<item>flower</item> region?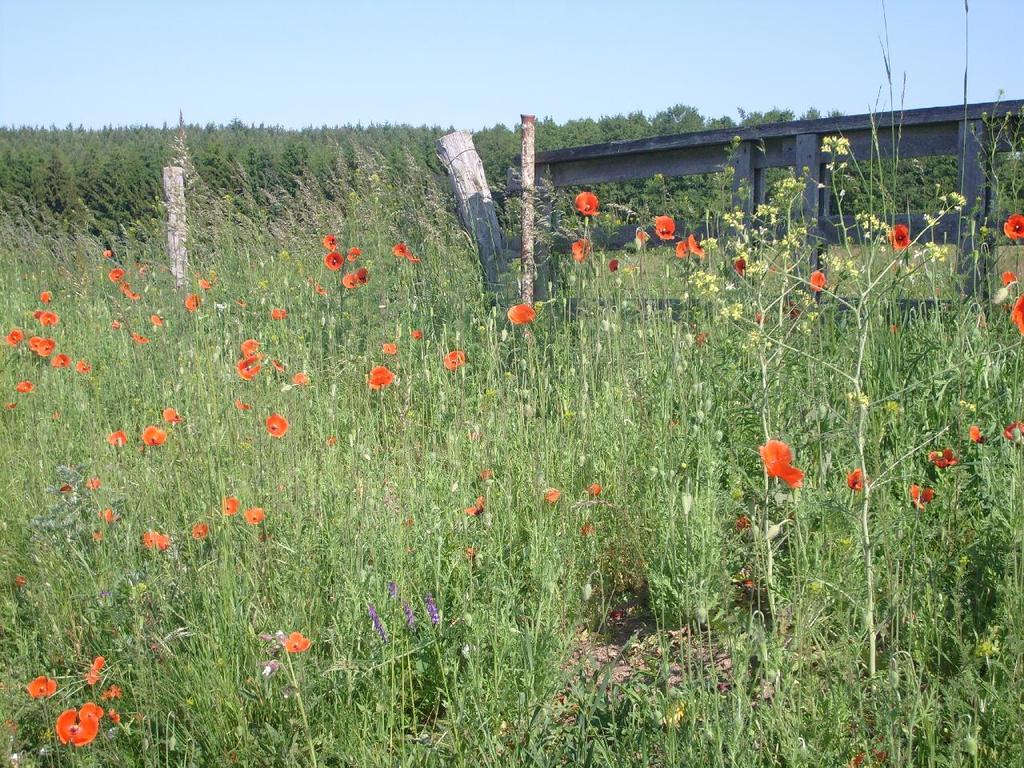
(left=398, top=596, right=419, bottom=632)
